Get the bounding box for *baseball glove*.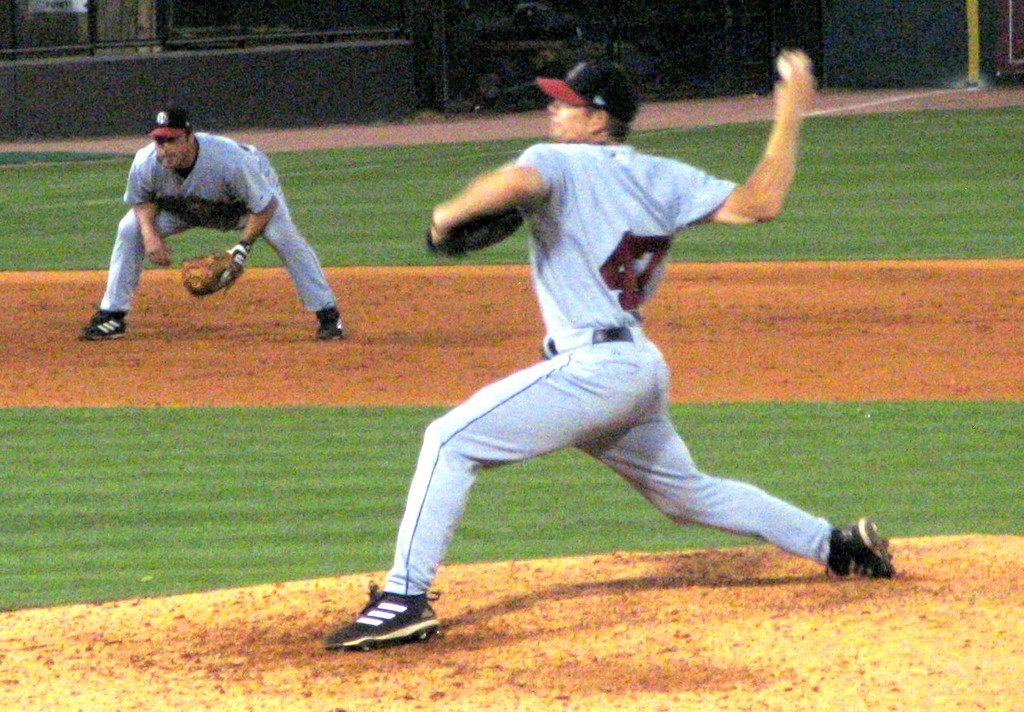
424 205 524 262.
